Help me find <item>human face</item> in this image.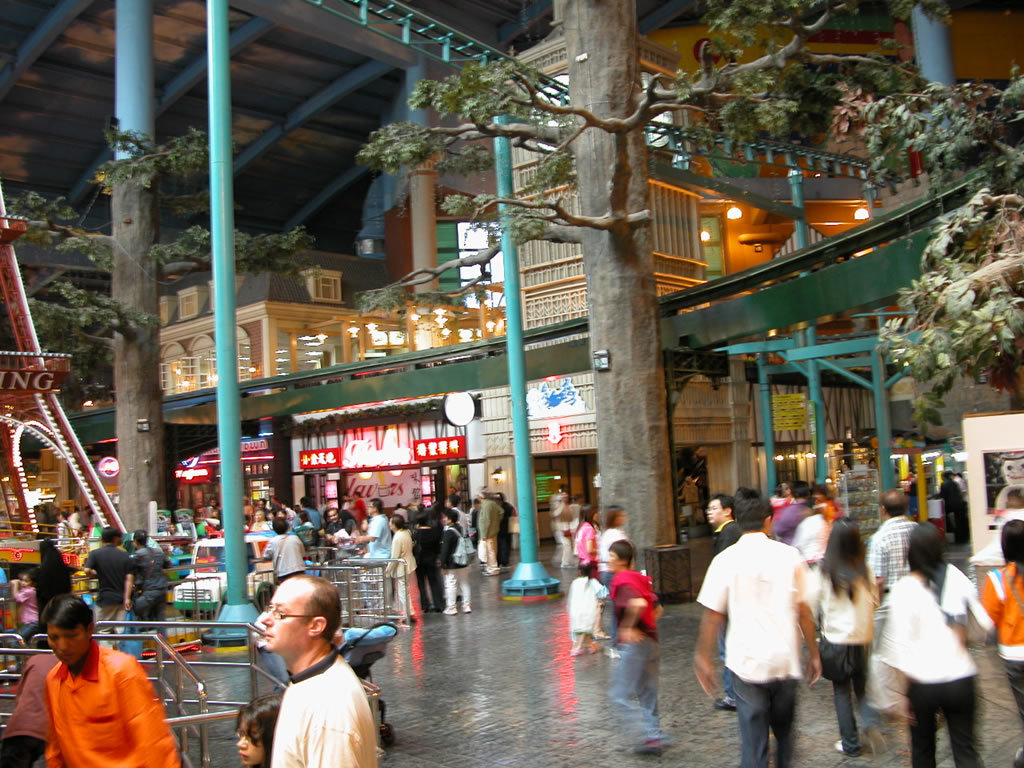
Found it: x1=326 y1=507 x2=336 y2=522.
